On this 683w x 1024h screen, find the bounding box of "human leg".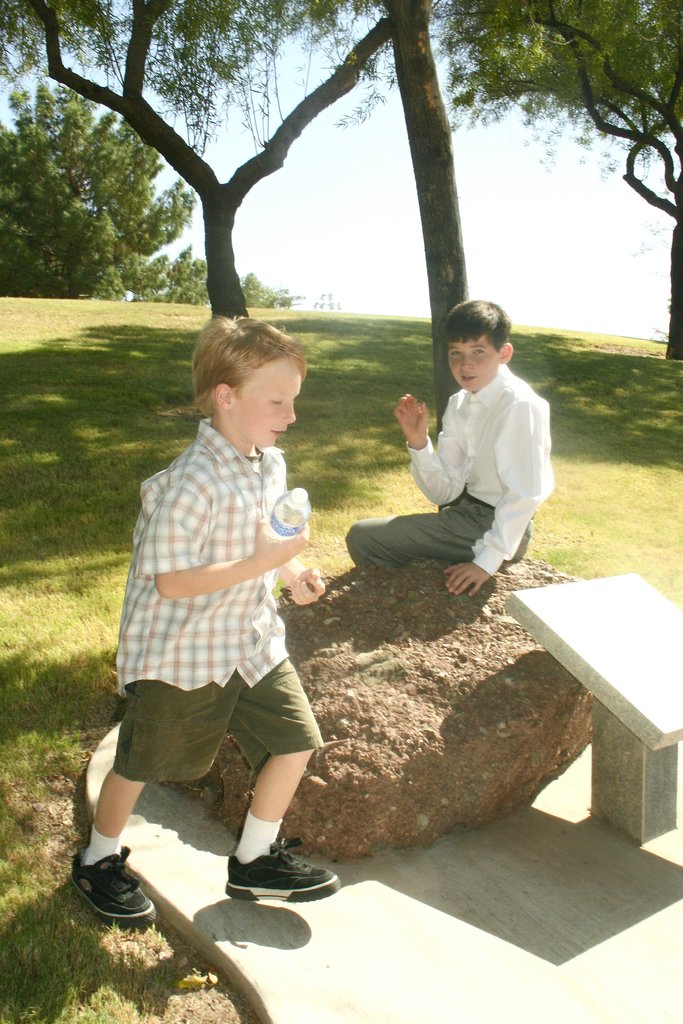
Bounding box: crop(230, 655, 344, 903).
